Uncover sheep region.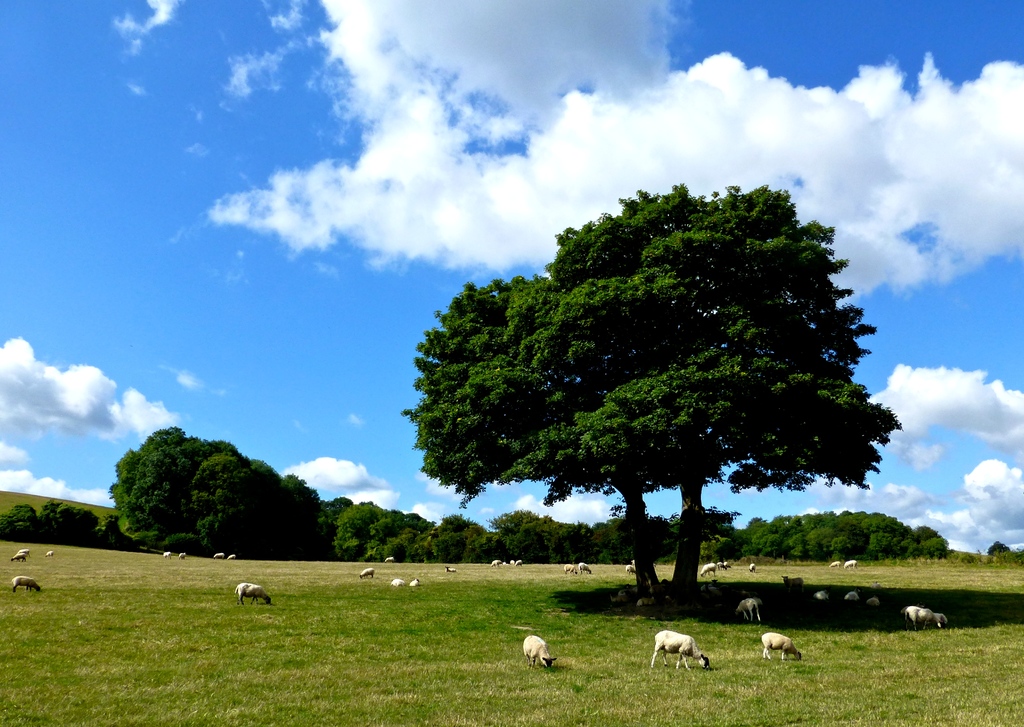
Uncovered: {"x1": 360, "y1": 568, "x2": 374, "y2": 577}.
